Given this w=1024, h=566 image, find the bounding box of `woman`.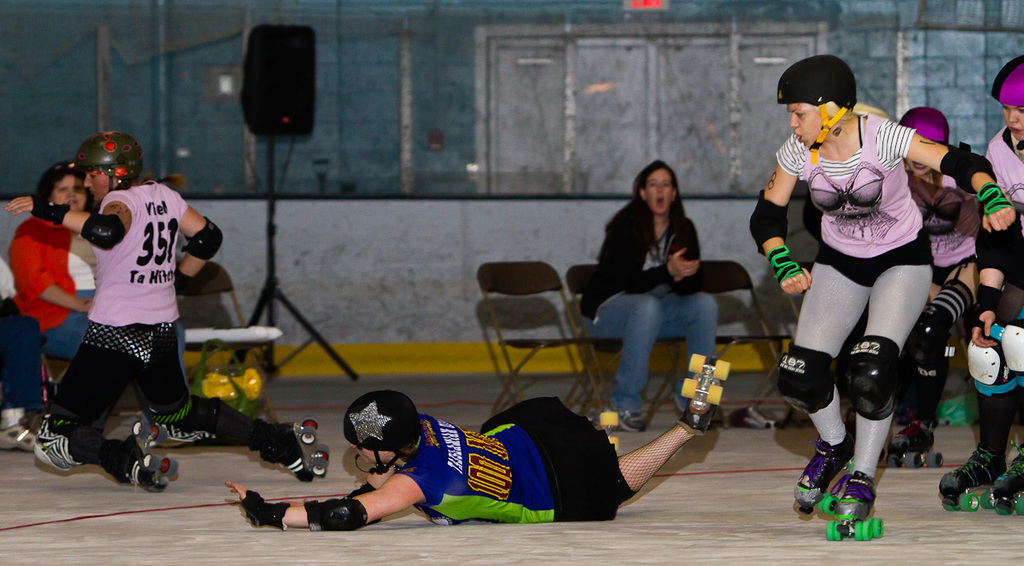
{"x1": 590, "y1": 153, "x2": 711, "y2": 420}.
